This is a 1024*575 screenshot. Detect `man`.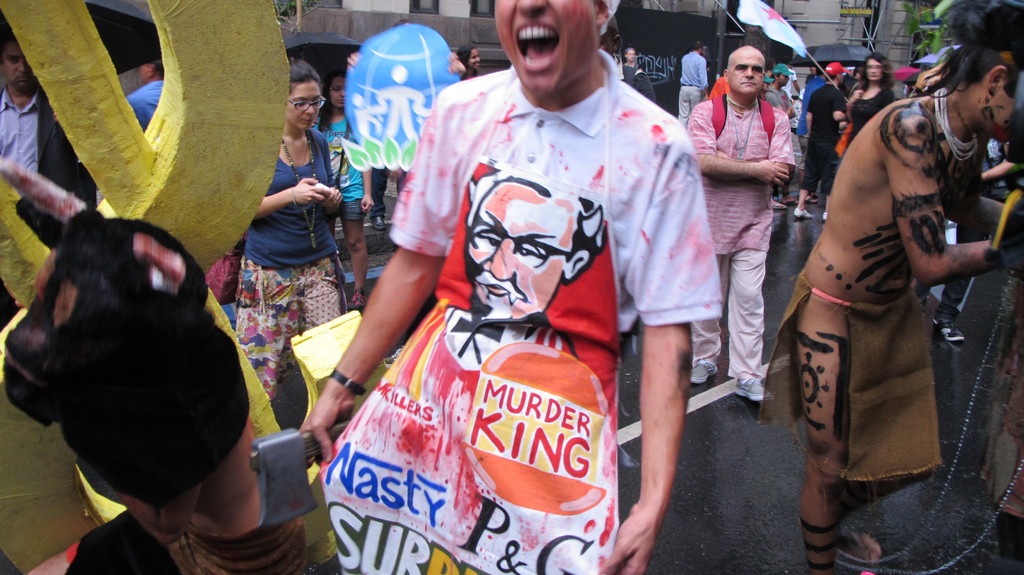
<region>300, 0, 722, 574</region>.
